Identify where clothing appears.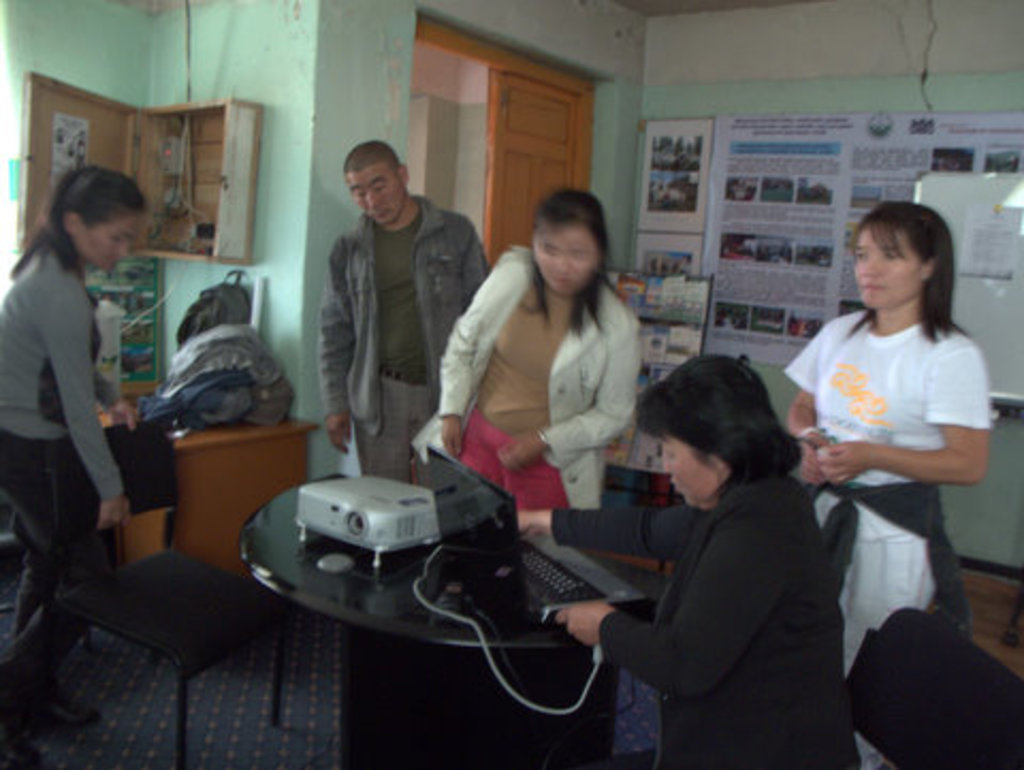
Appears at <box>796,271,990,685</box>.
